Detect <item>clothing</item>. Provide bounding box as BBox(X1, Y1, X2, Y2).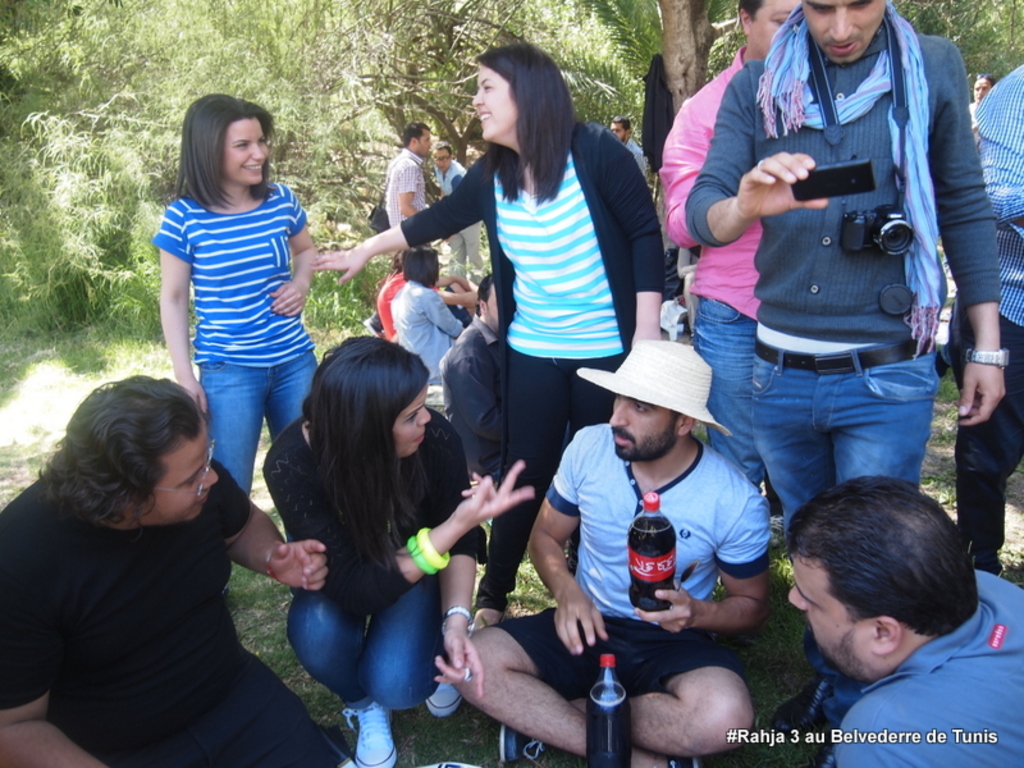
BBox(691, 13, 1004, 676).
